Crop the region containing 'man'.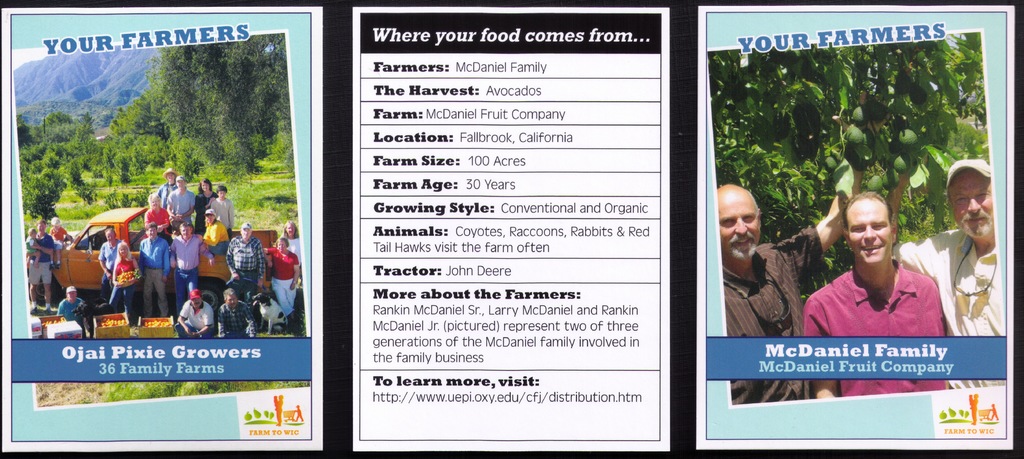
Crop region: [left=26, top=215, right=54, bottom=318].
